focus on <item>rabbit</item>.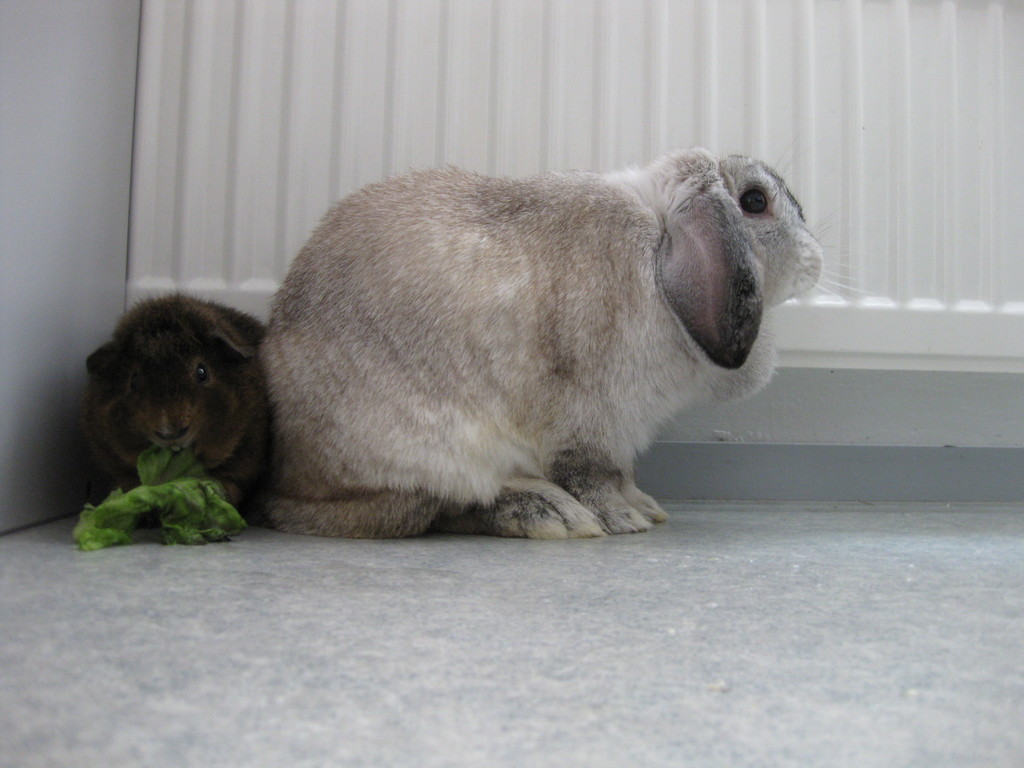
Focused at l=258, t=146, r=873, b=539.
